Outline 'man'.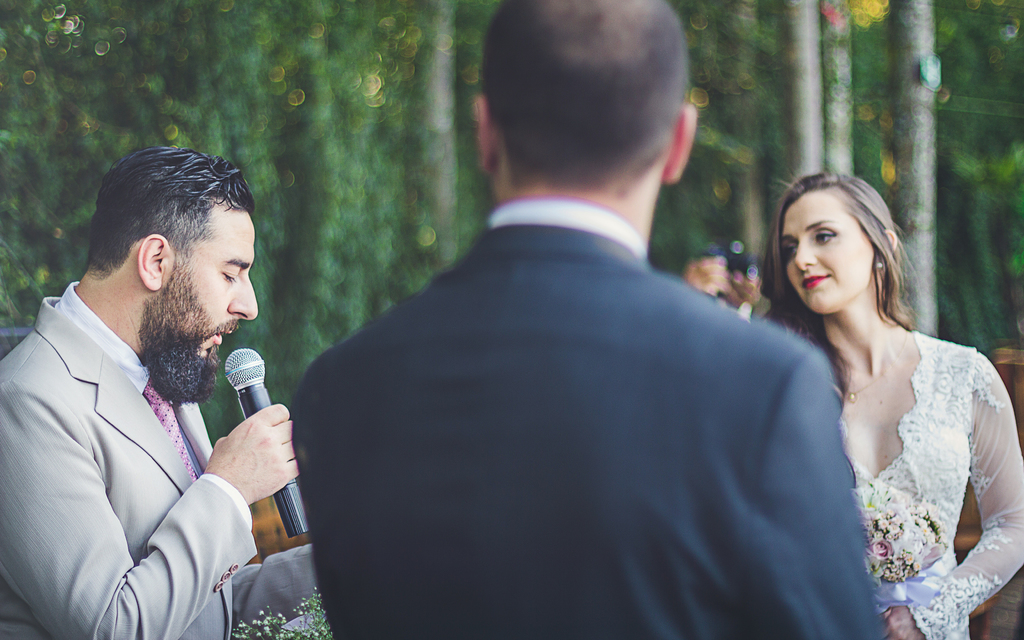
Outline: Rect(0, 138, 333, 639).
